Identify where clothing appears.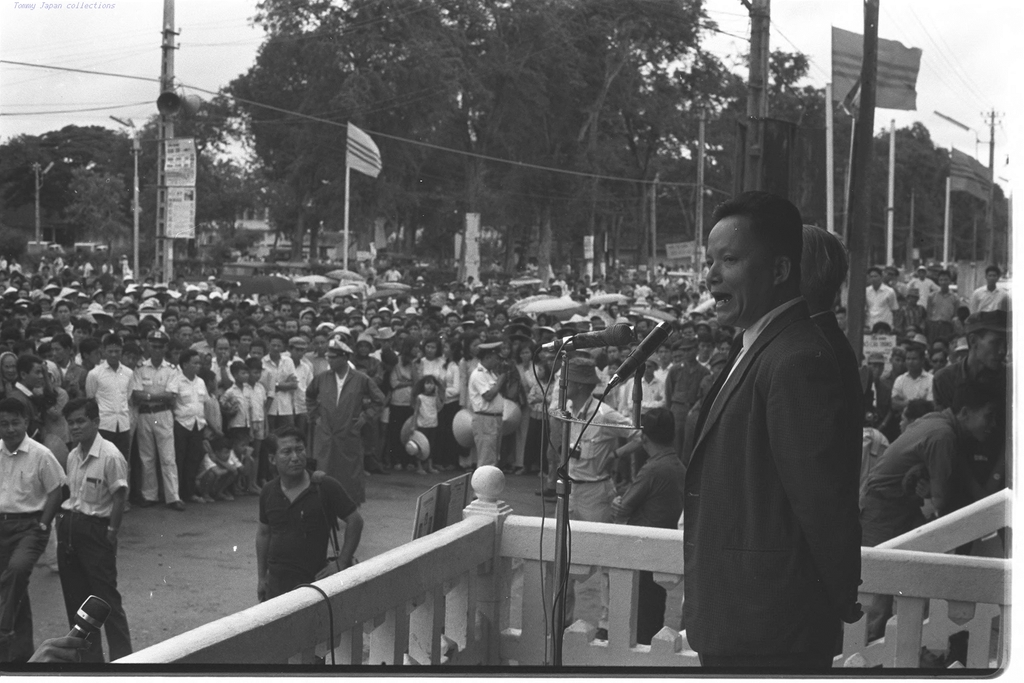
Appears at 672,247,873,678.
